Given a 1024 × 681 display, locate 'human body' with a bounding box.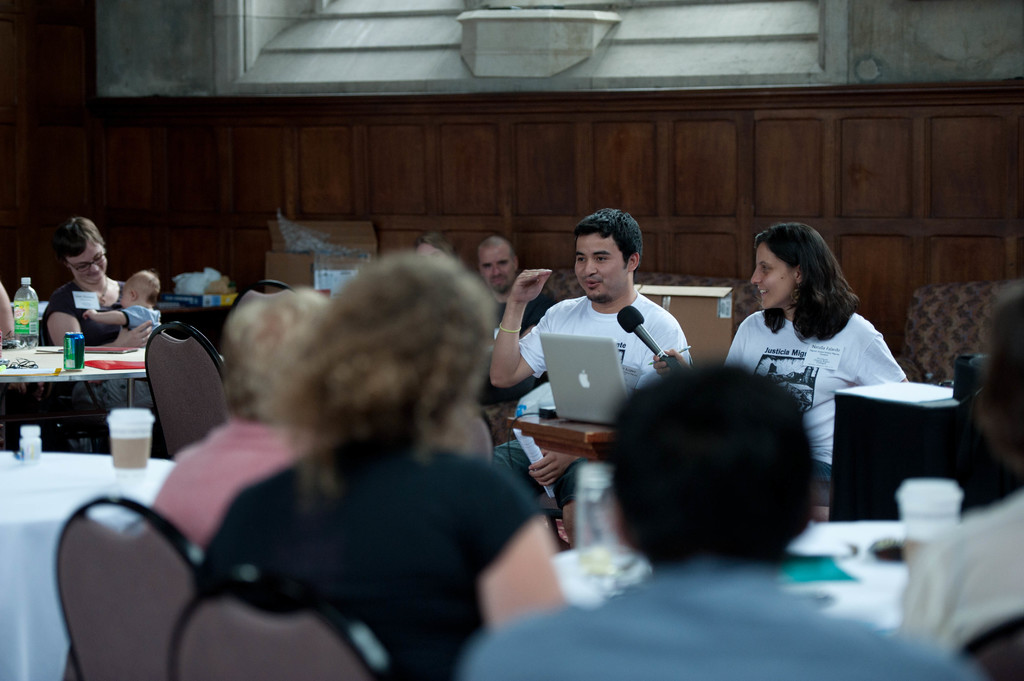
Located: locate(458, 561, 996, 680).
